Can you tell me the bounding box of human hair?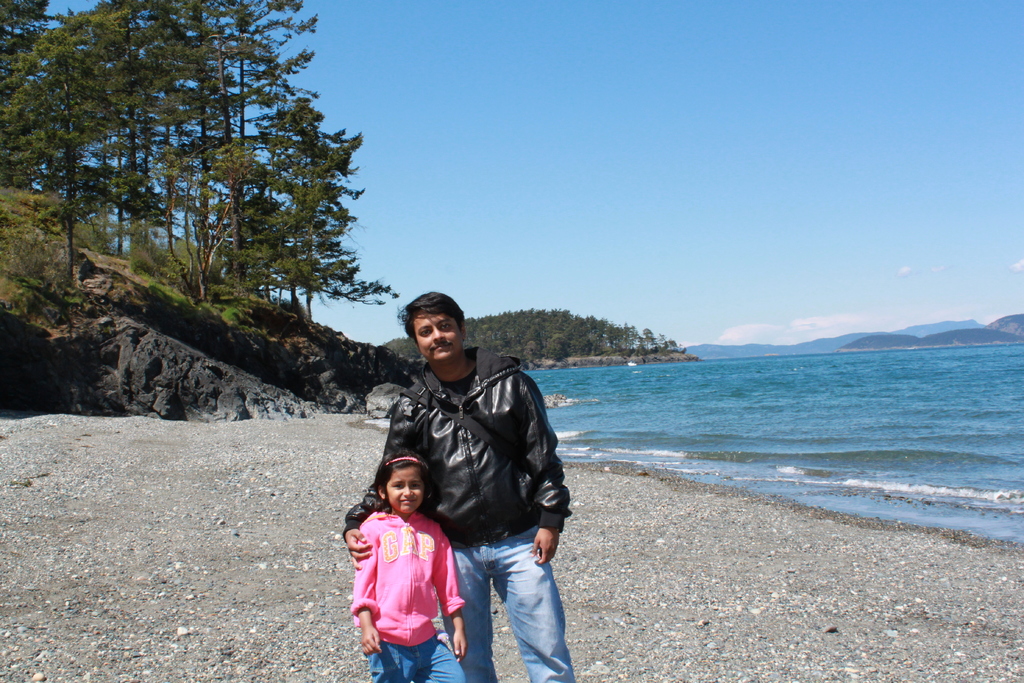
detection(406, 283, 465, 344).
